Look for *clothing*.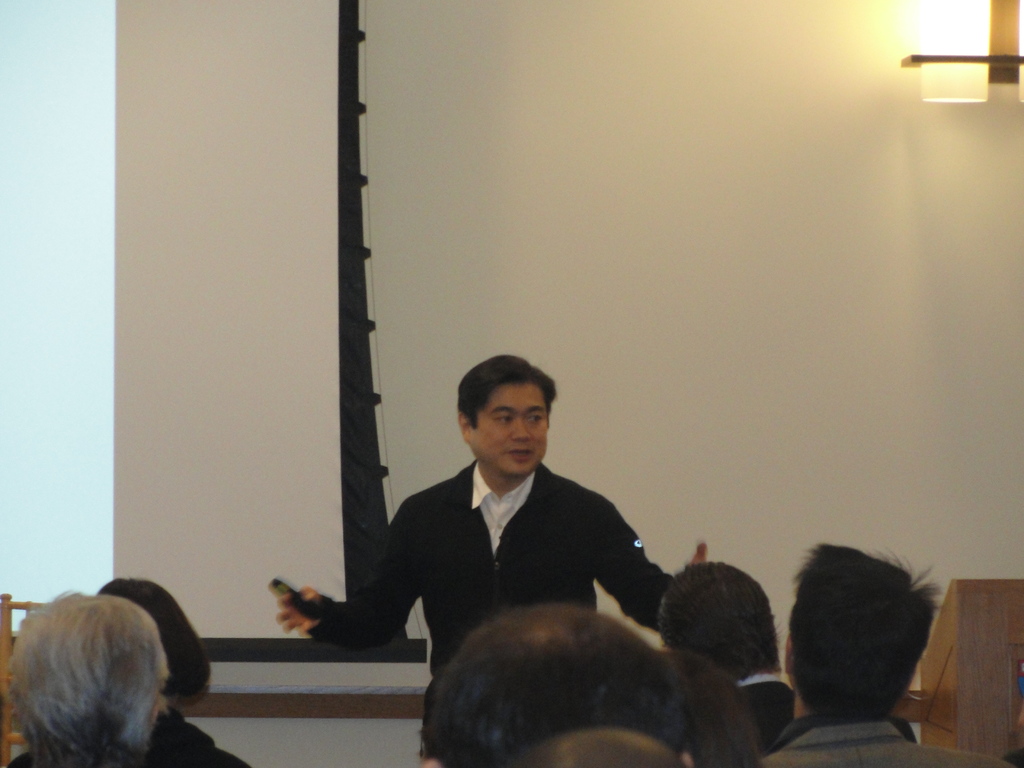
Found: 0,705,257,767.
